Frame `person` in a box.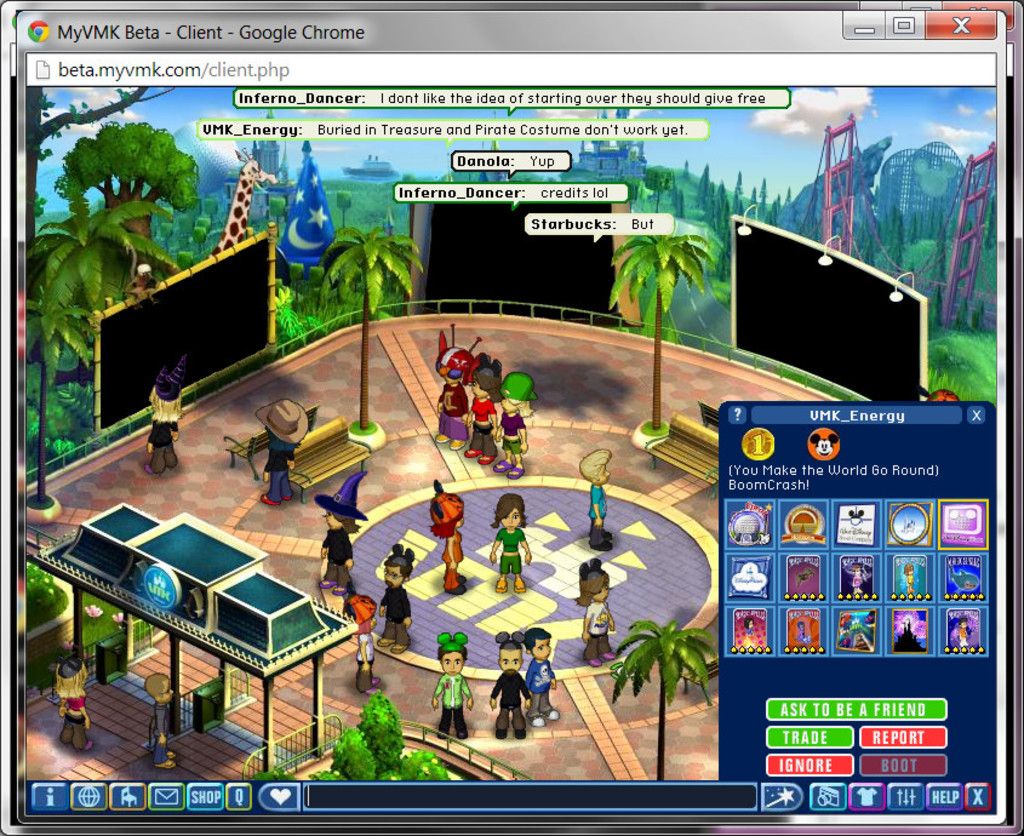
l=463, t=354, r=503, b=468.
